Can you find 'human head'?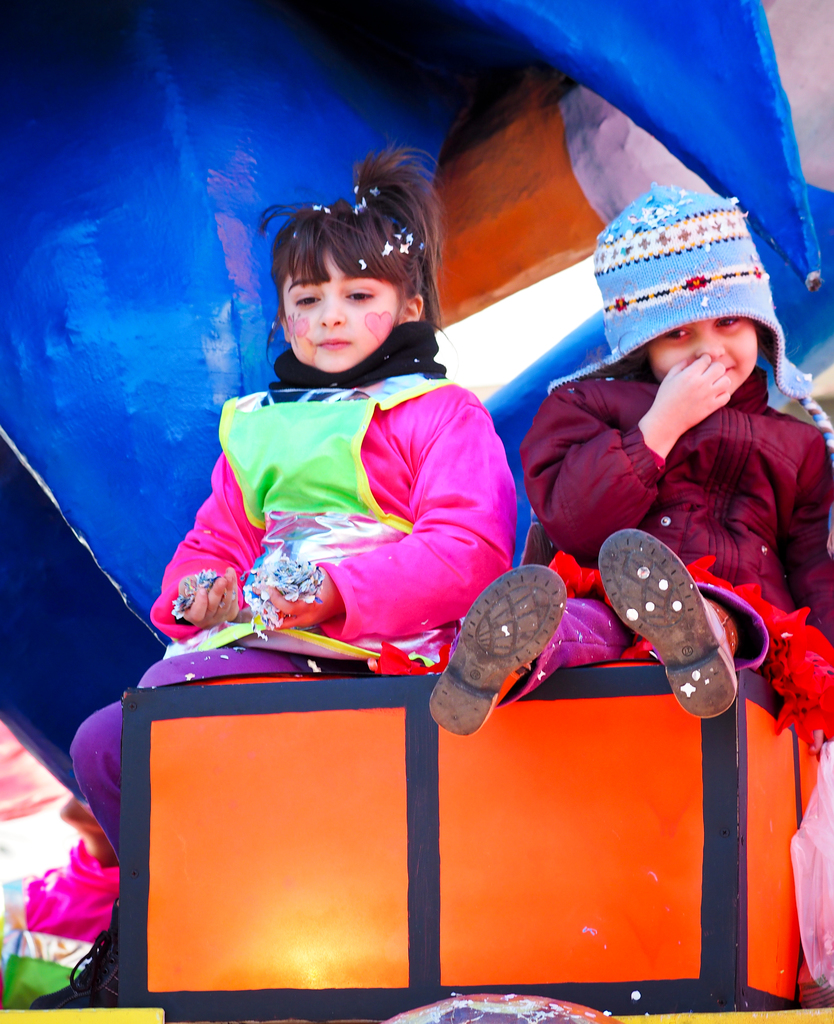
Yes, bounding box: 645:189:761:392.
